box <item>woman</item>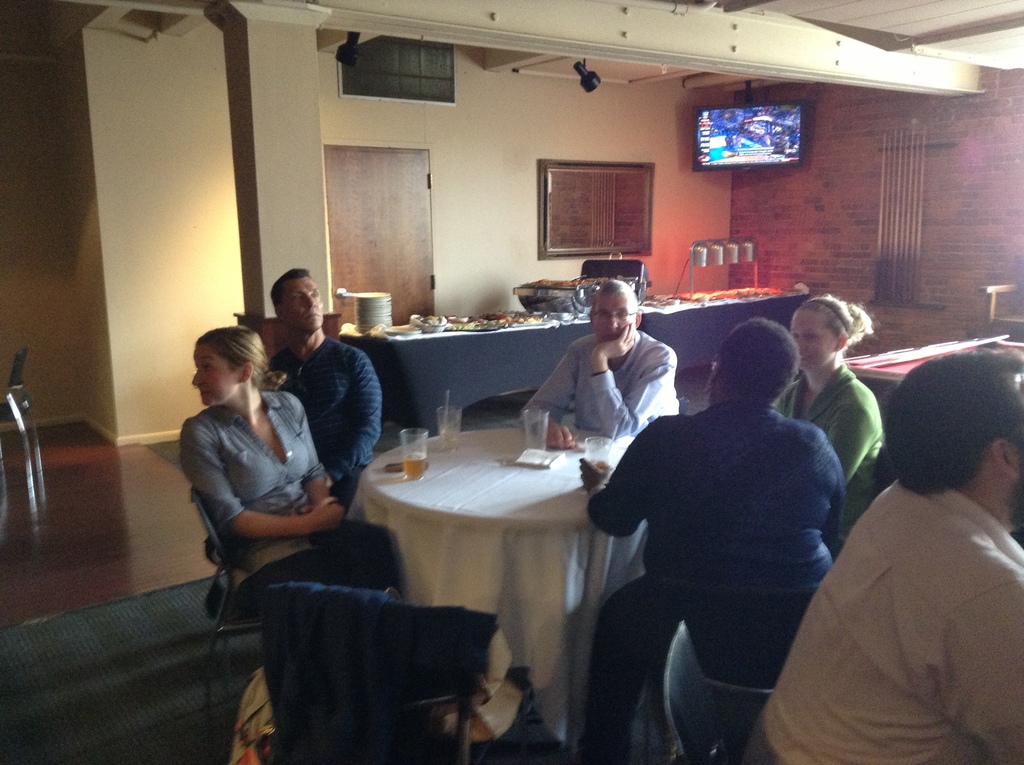
776:299:906:579
